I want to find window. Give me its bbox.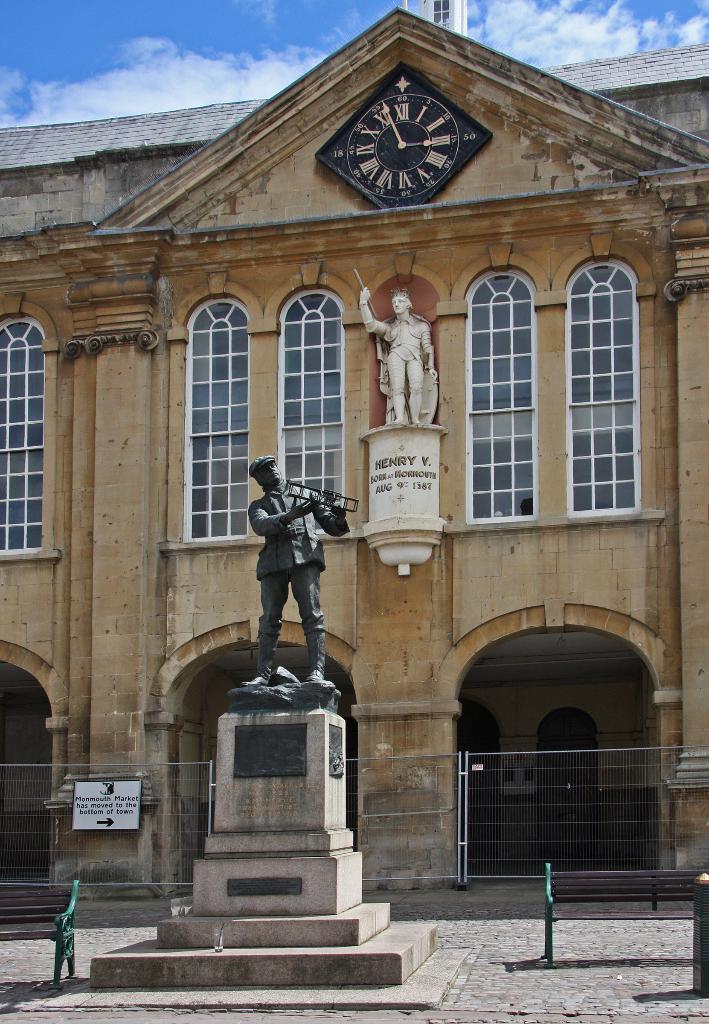
locate(1, 321, 54, 554).
